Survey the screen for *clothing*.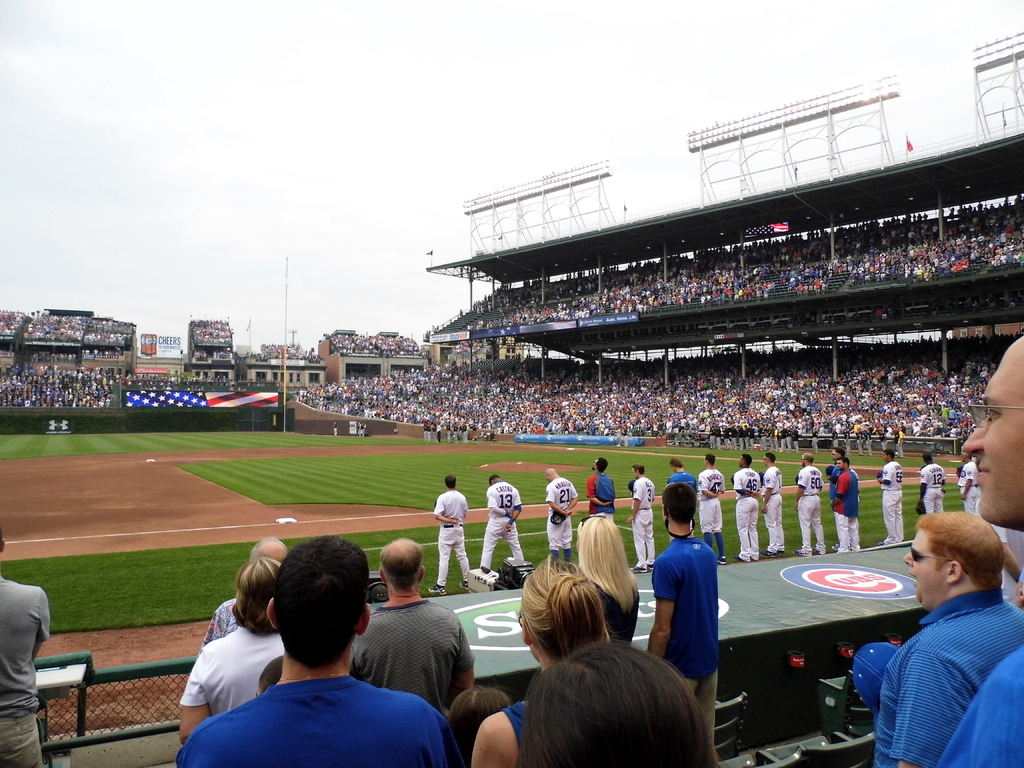
Survey found: 959, 463, 975, 515.
